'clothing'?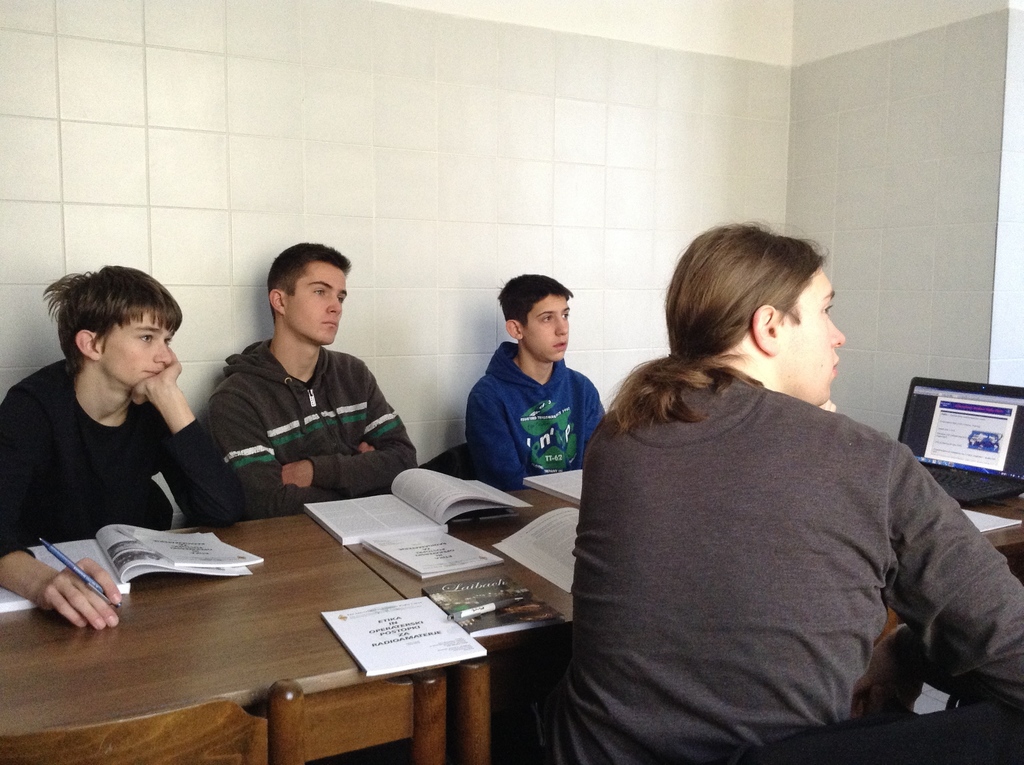
[x1=541, y1=374, x2=1023, y2=764]
